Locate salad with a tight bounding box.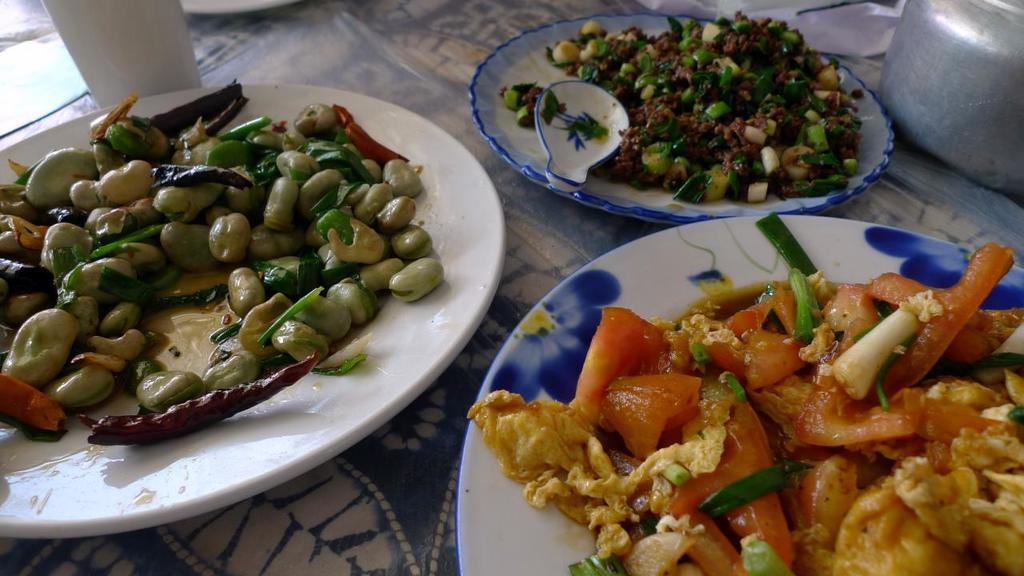
bbox=(0, 99, 452, 462).
